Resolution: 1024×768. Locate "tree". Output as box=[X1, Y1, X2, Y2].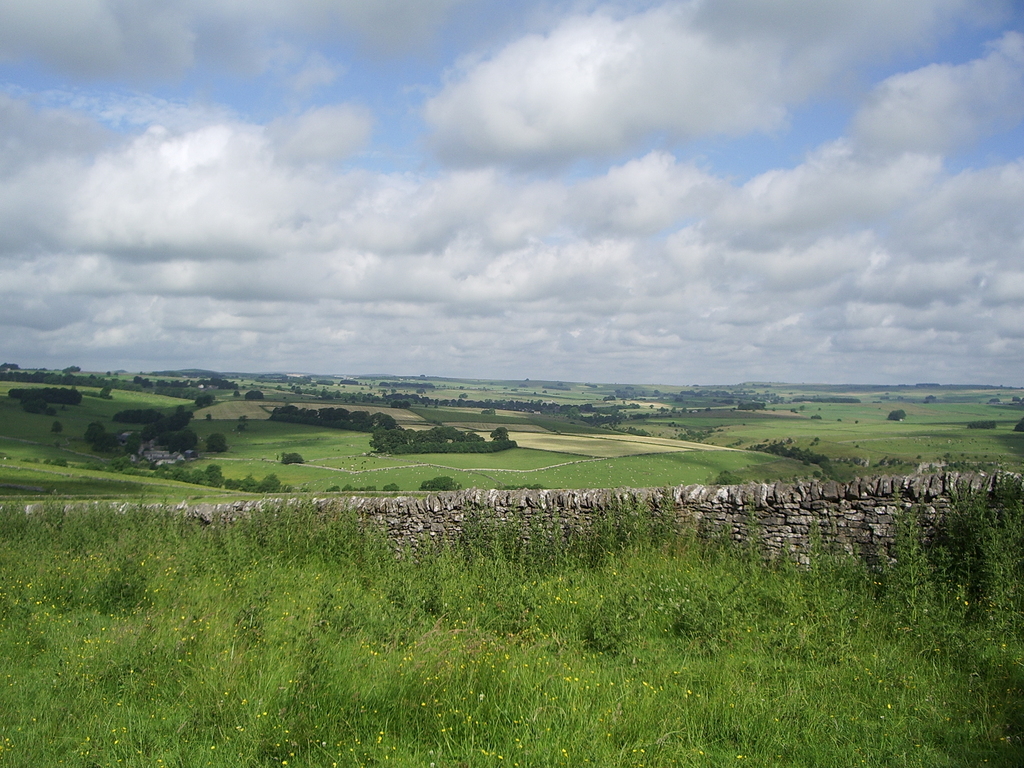
box=[49, 418, 63, 433].
